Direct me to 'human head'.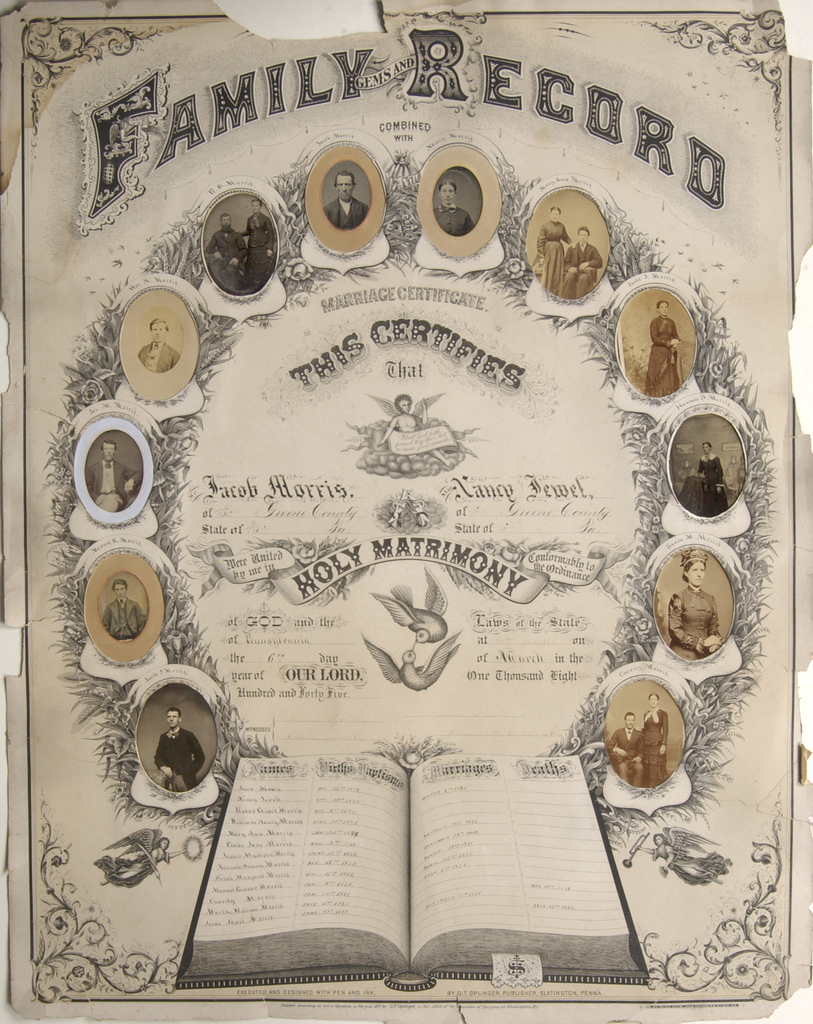
Direction: 440,178,459,200.
